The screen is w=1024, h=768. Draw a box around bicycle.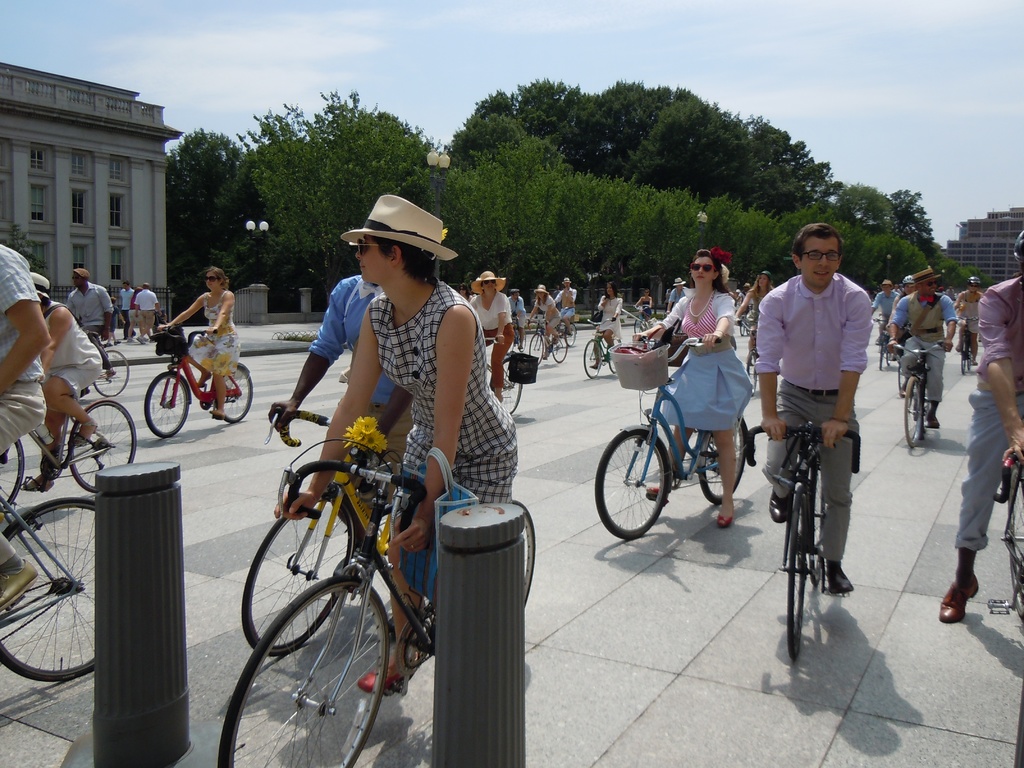
BBox(584, 315, 622, 376).
